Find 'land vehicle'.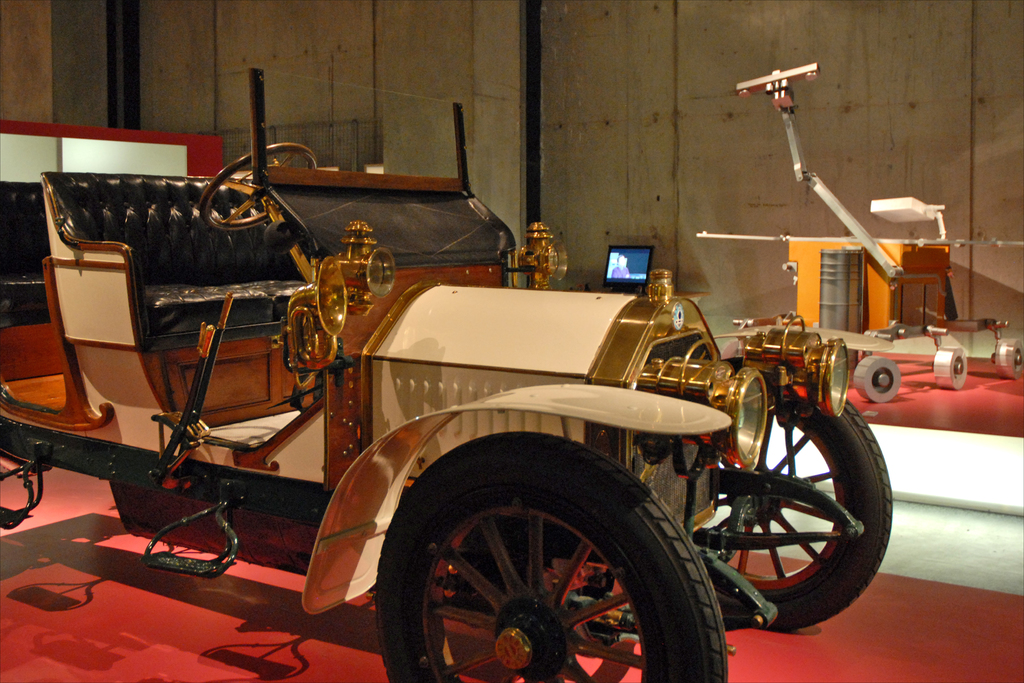
crop(66, 163, 919, 682).
